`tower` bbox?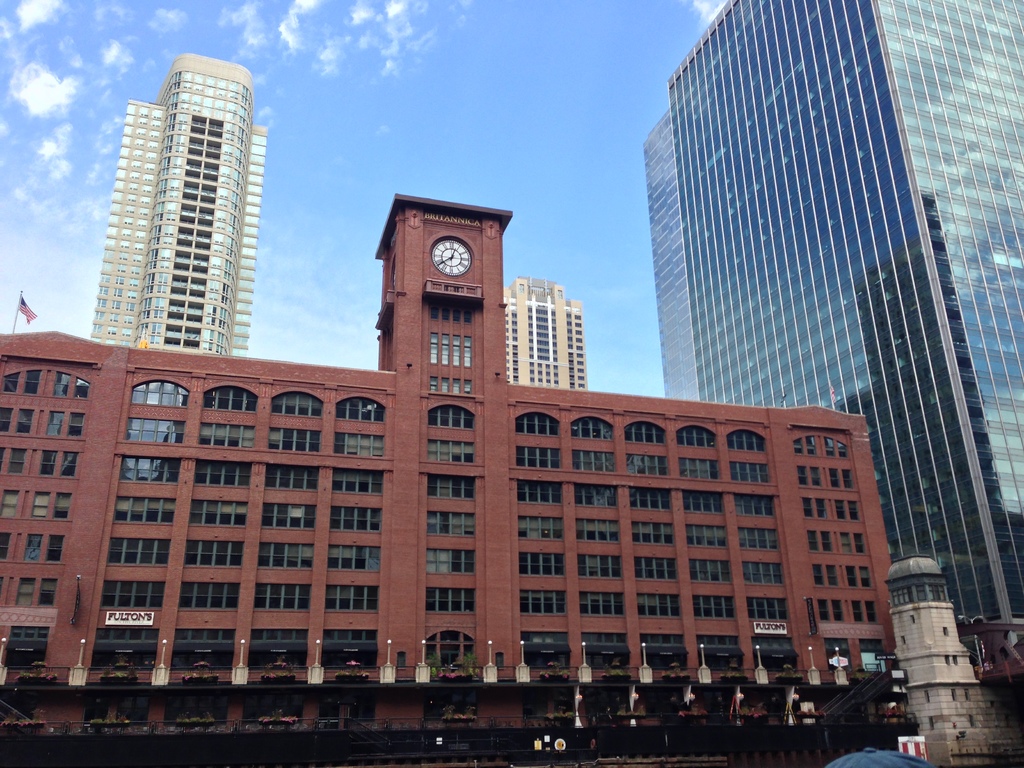
box(634, 104, 700, 405)
